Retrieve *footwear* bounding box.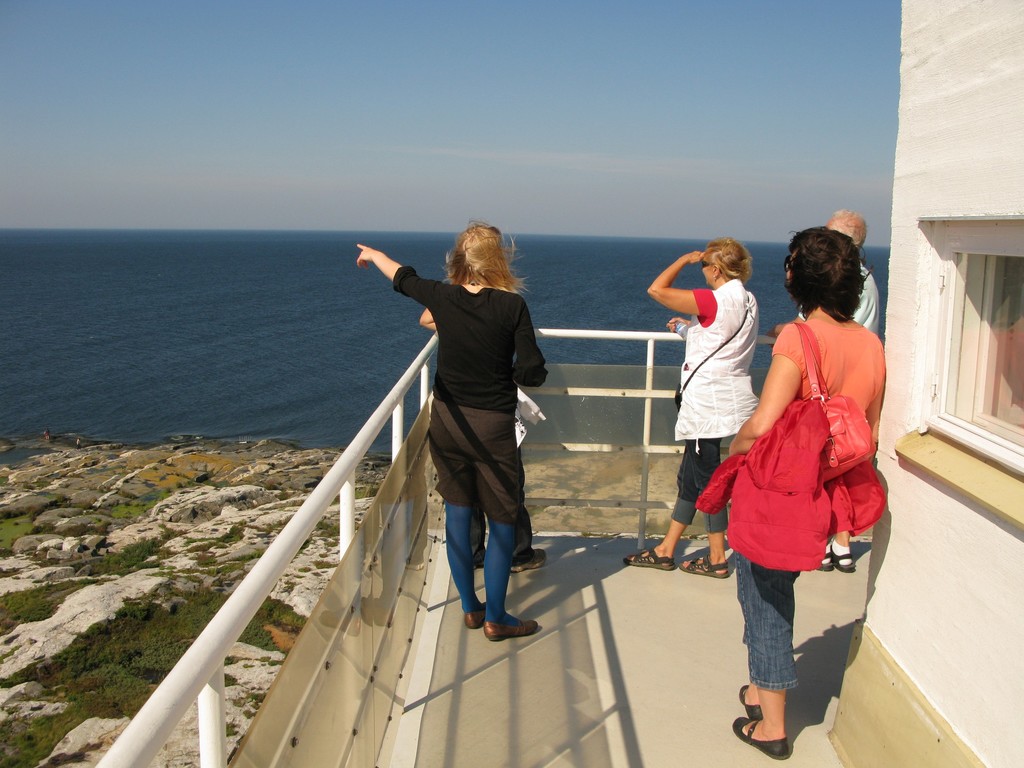
Bounding box: [733,707,785,757].
